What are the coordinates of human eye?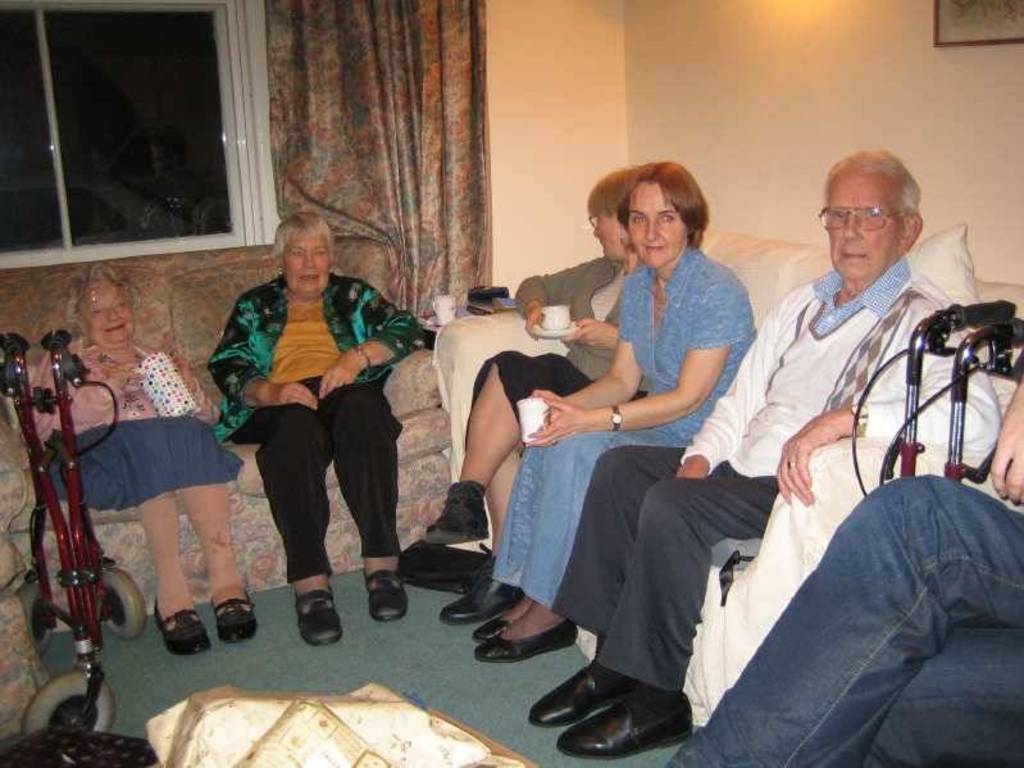
bbox=(631, 212, 646, 227).
